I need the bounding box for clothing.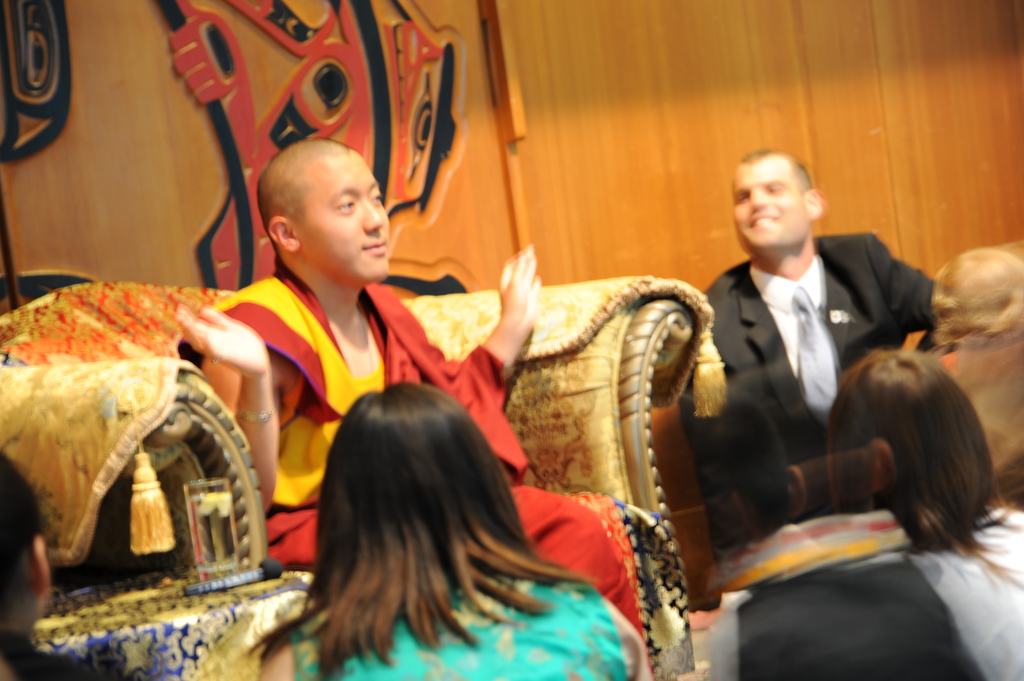
Here it is: 296,556,639,680.
